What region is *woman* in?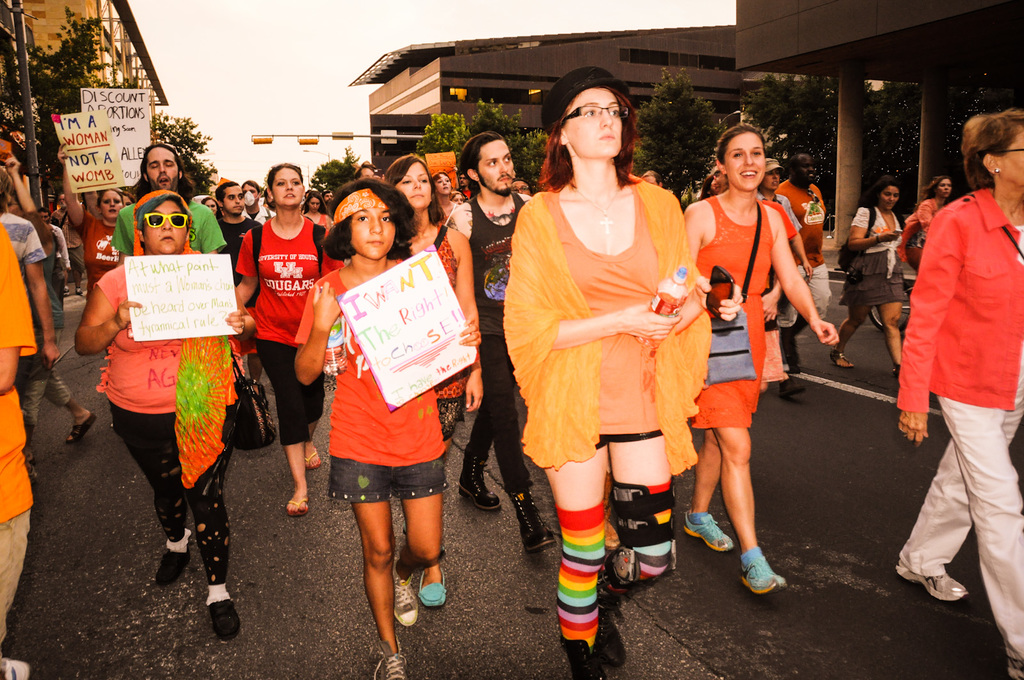
pyautogui.locateOnScreen(56, 140, 126, 300).
